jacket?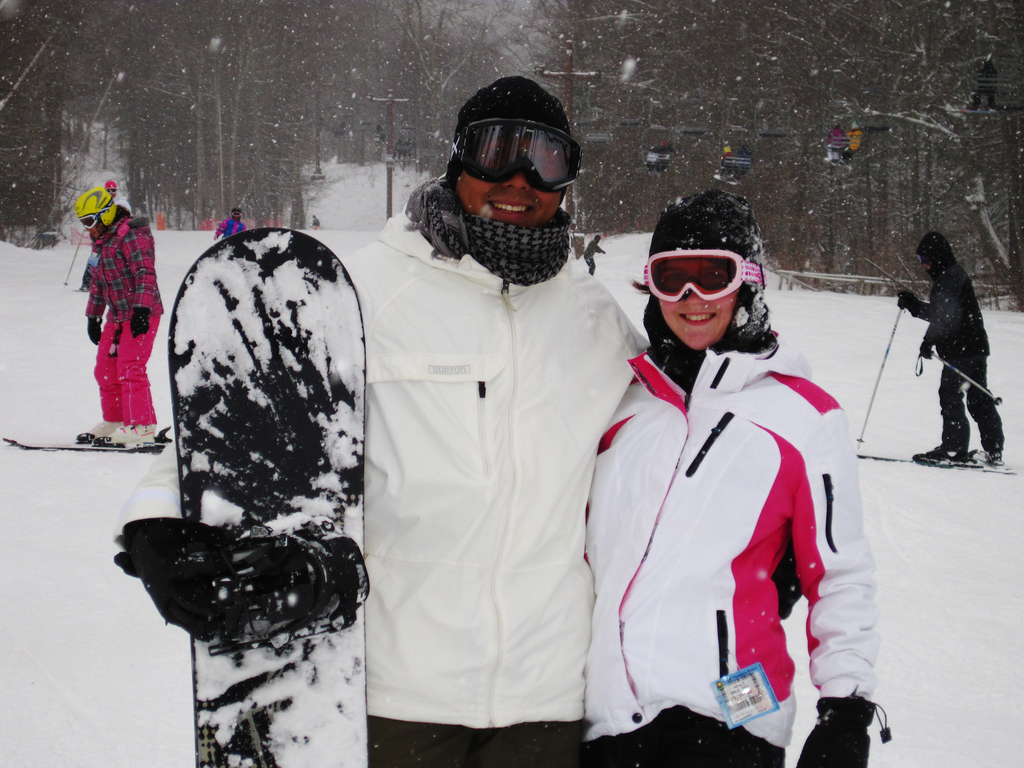
<region>84, 201, 165, 315</region>
